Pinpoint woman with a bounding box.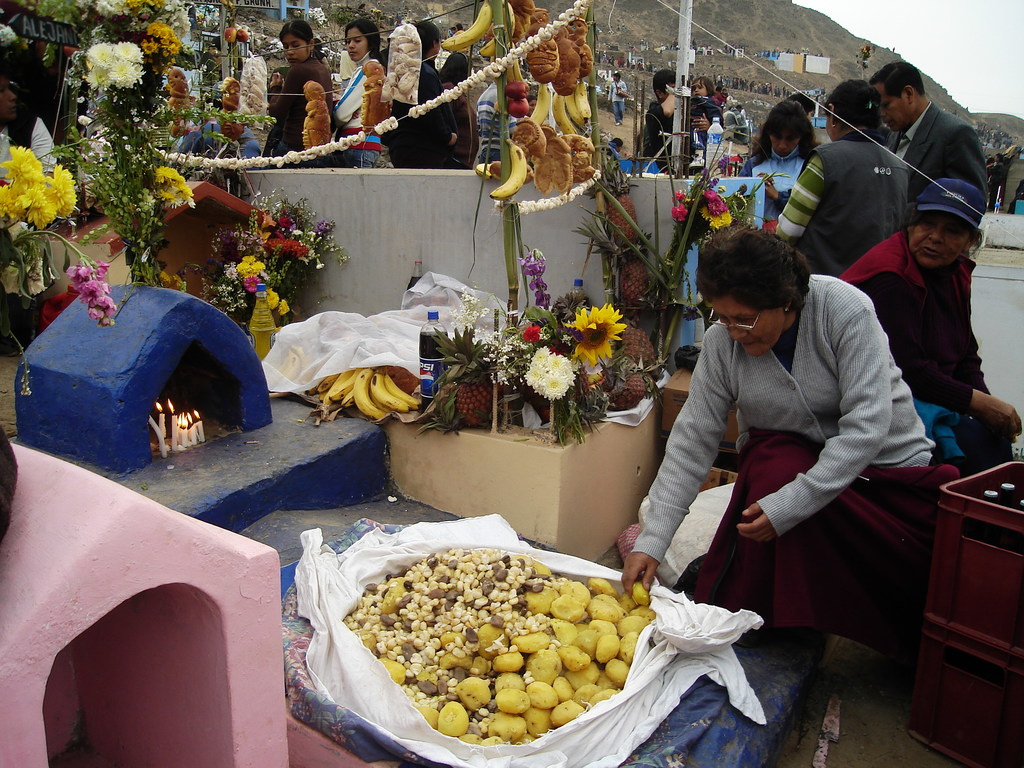
(636, 191, 925, 699).
